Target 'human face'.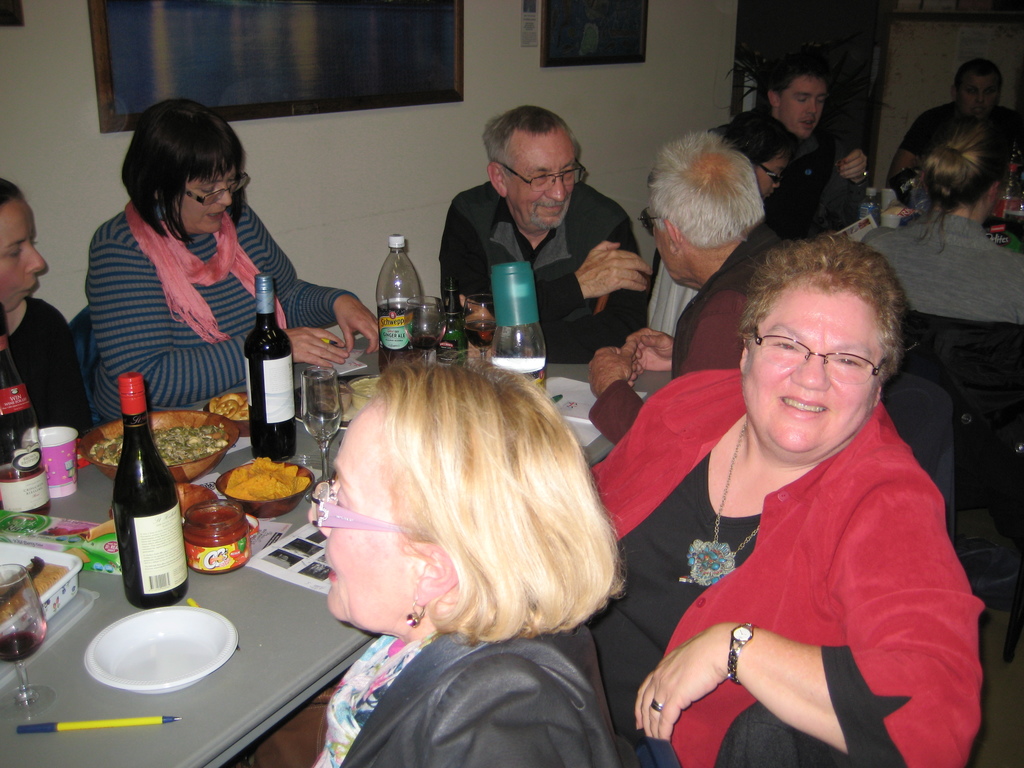
Target region: l=776, t=72, r=826, b=137.
